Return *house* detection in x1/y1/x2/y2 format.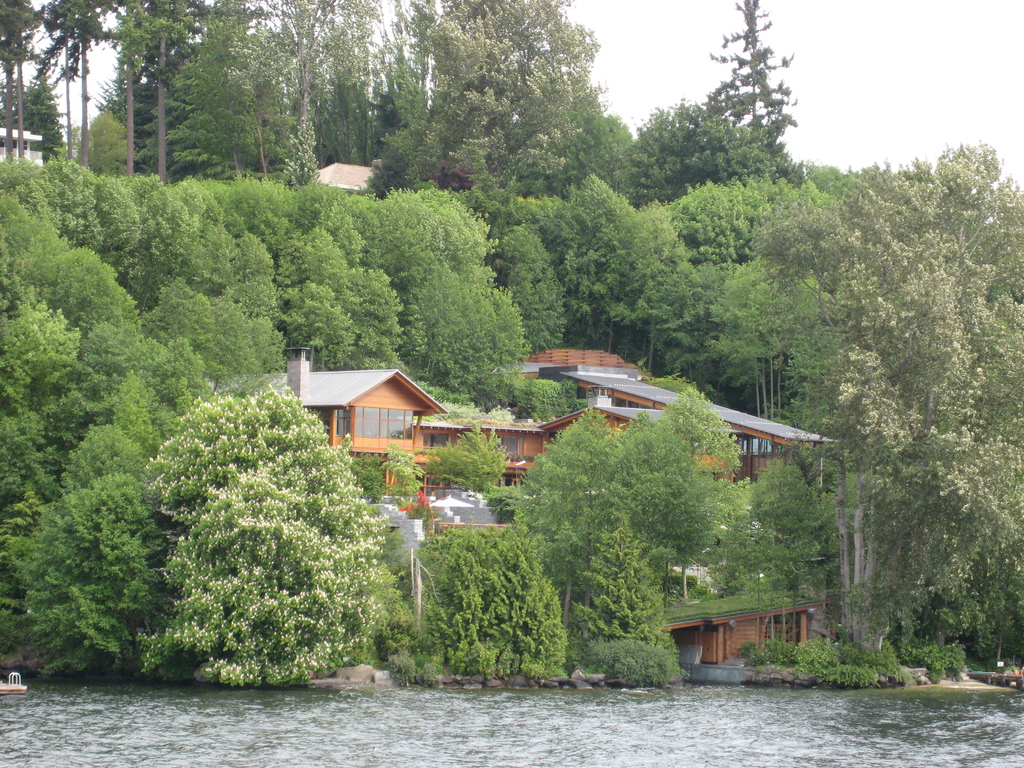
654/604/821/669.
